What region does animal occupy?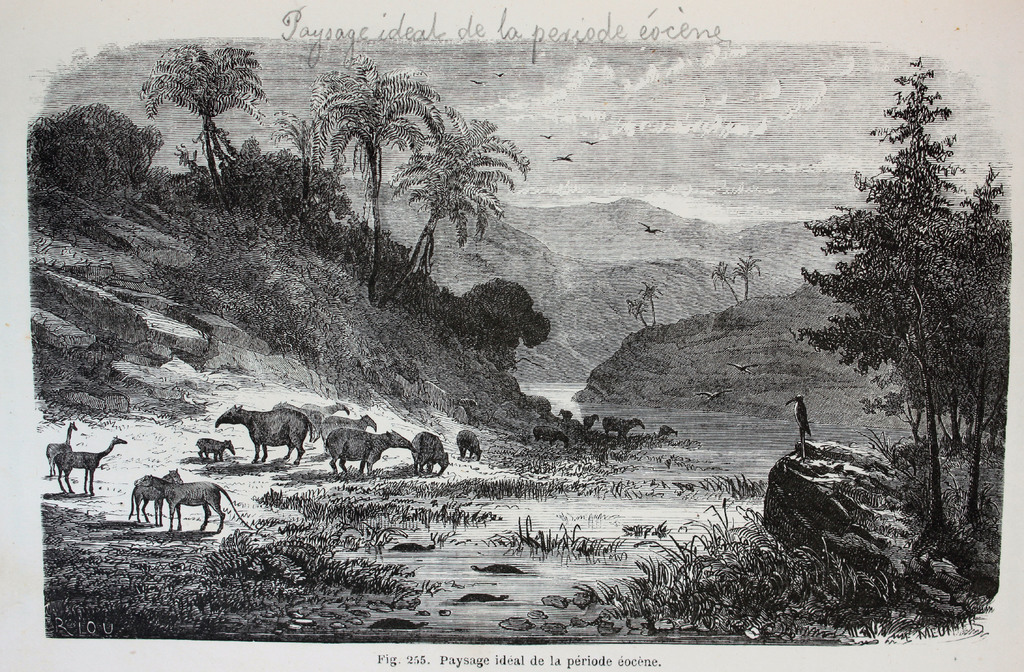
BBox(146, 479, 252, 534).
